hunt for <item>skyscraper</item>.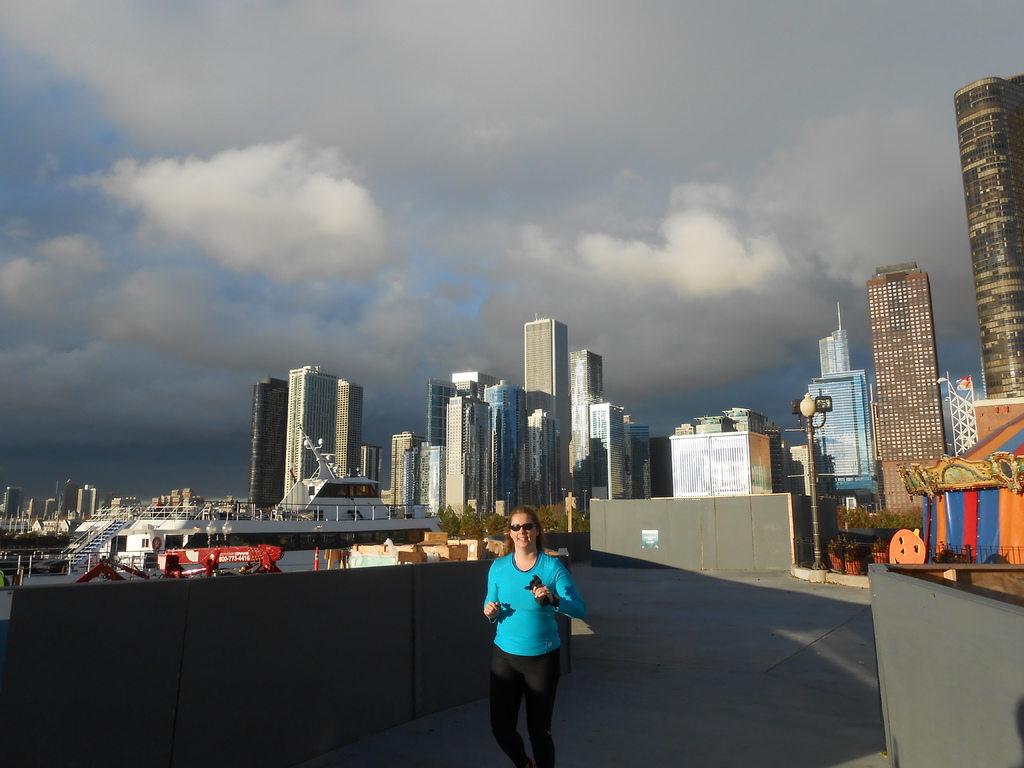
Hunted down at <bbox>806, 301, 877, 520</bbox>.
